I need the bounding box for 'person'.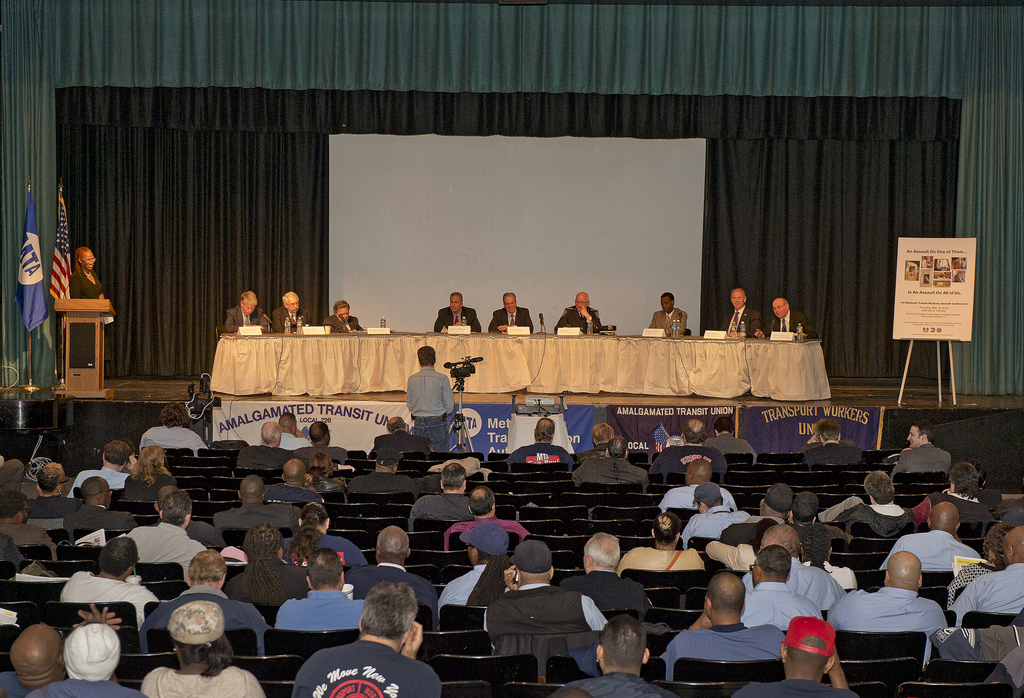
Here it is: <box>288,504,358,548</box>.
